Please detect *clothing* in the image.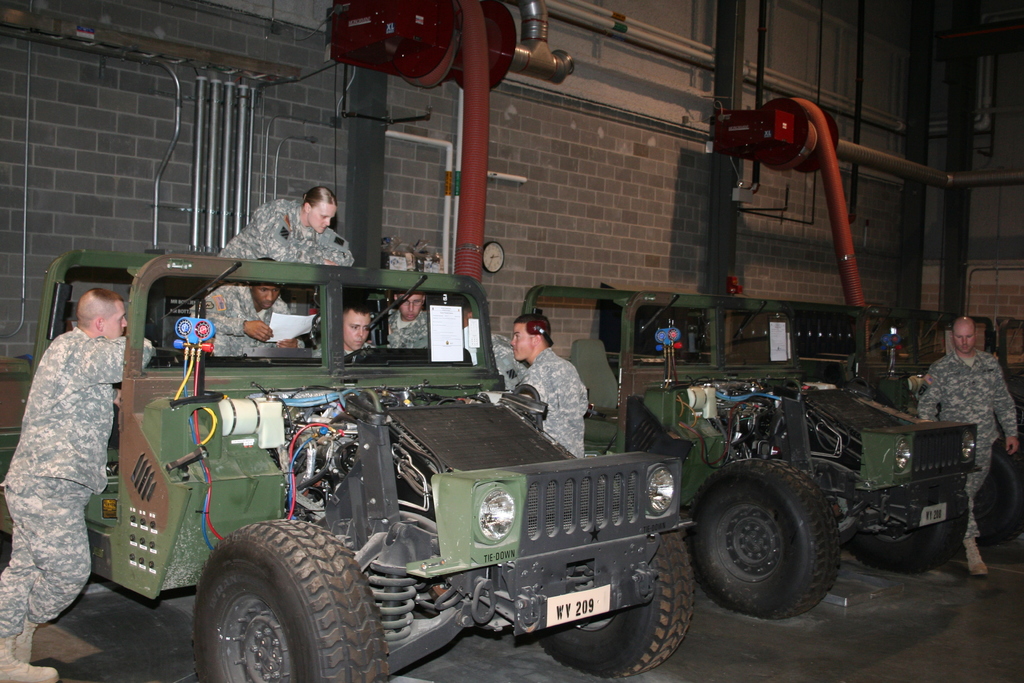
region(918, 352, 1016, 538).
